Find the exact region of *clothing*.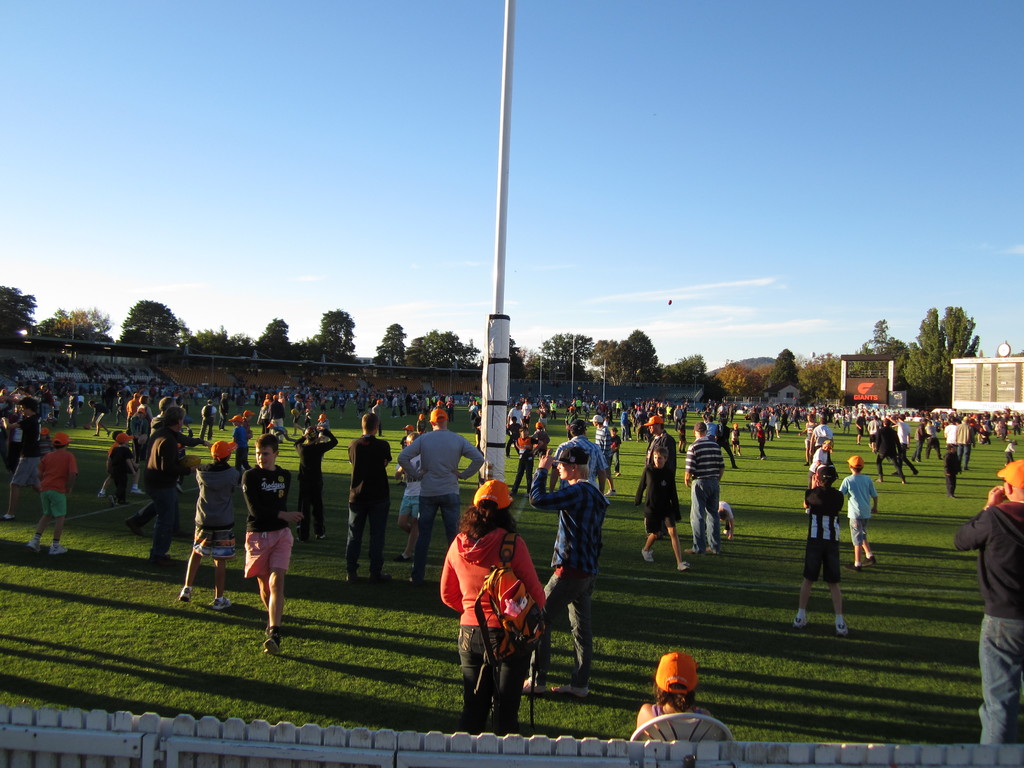
Exact region: {"x1": 552, "y1": 436, "x2": 607, "y2": 483}.
